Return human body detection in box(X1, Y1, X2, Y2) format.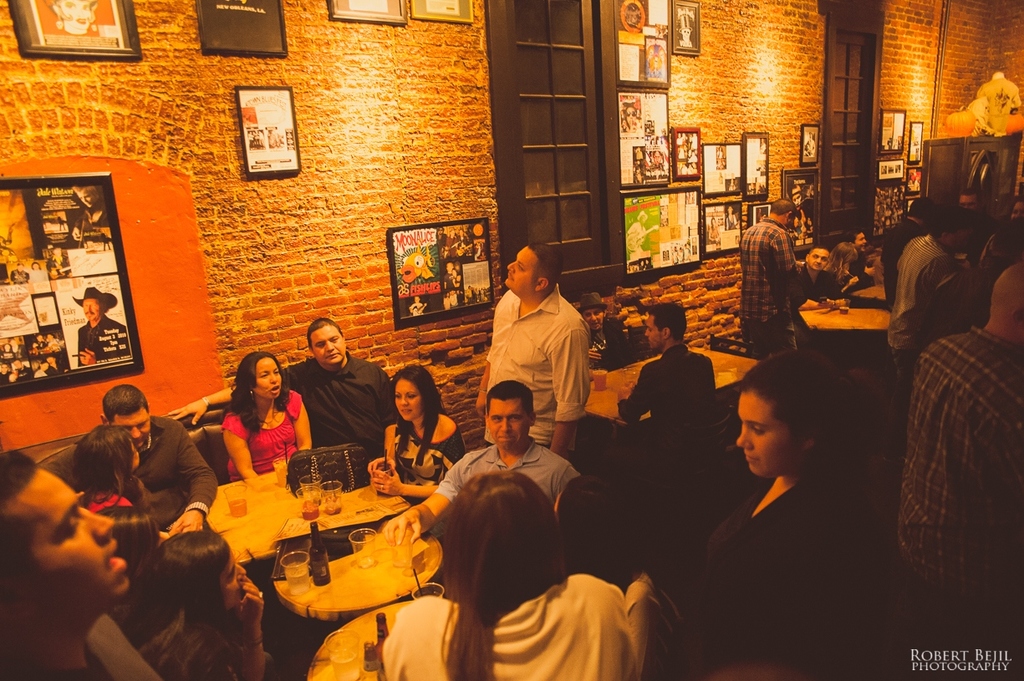
box(379, 444, 591, 544).
